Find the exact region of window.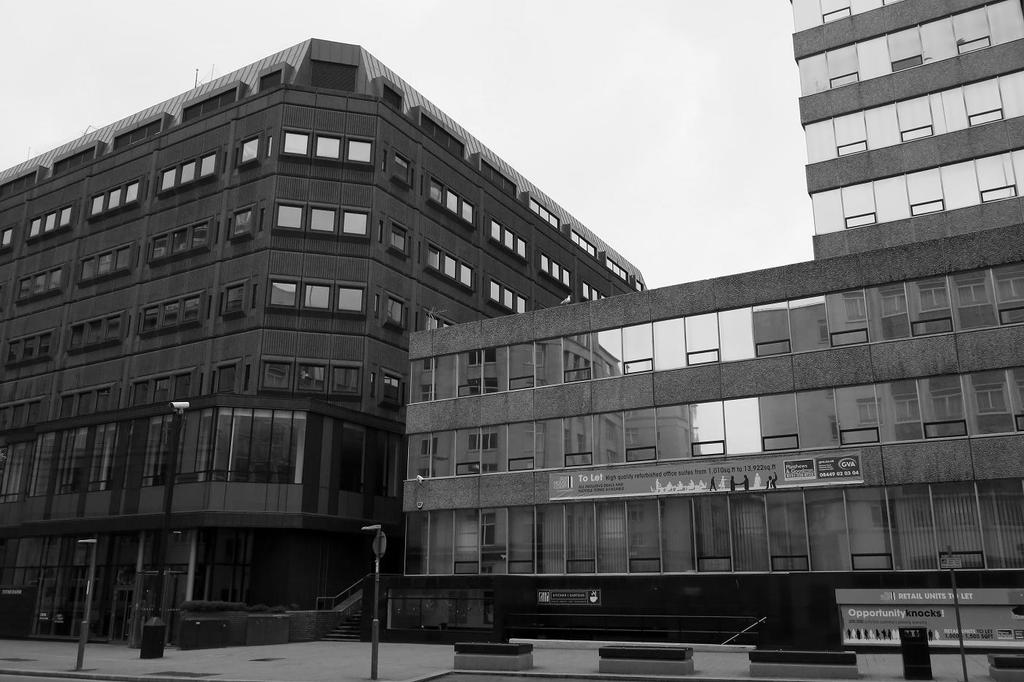
Exact region: [x1=462, y1=200, x2=477, y2=228].
